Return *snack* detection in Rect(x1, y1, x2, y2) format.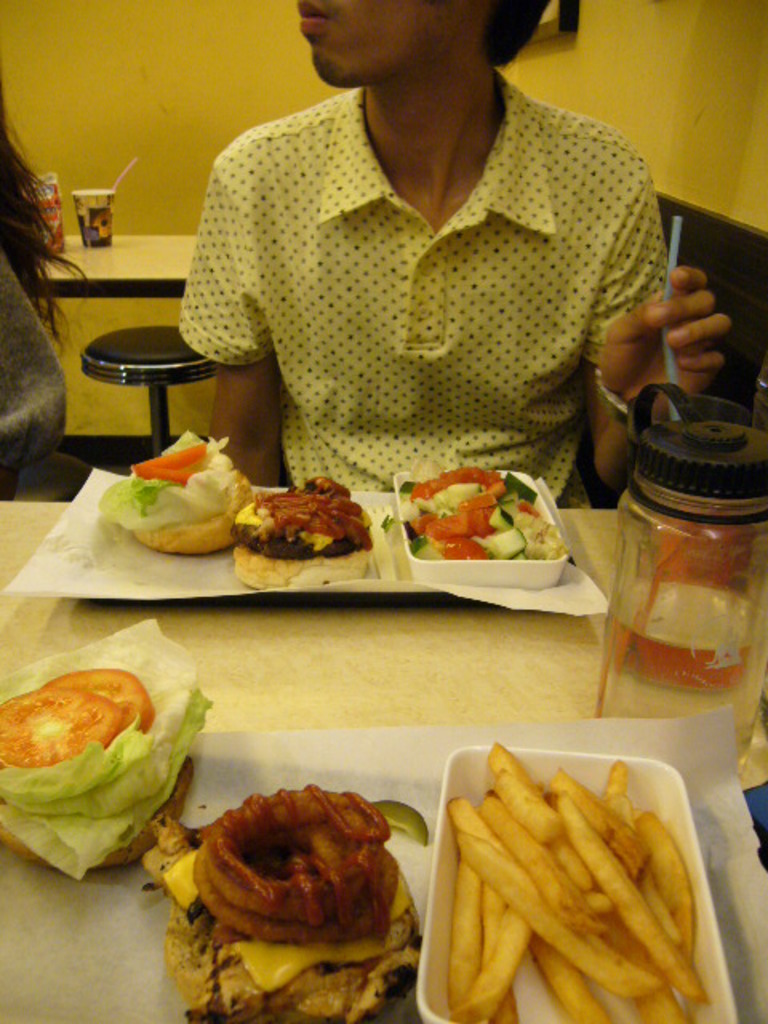
Rect(141, 789, 429, 1006).
